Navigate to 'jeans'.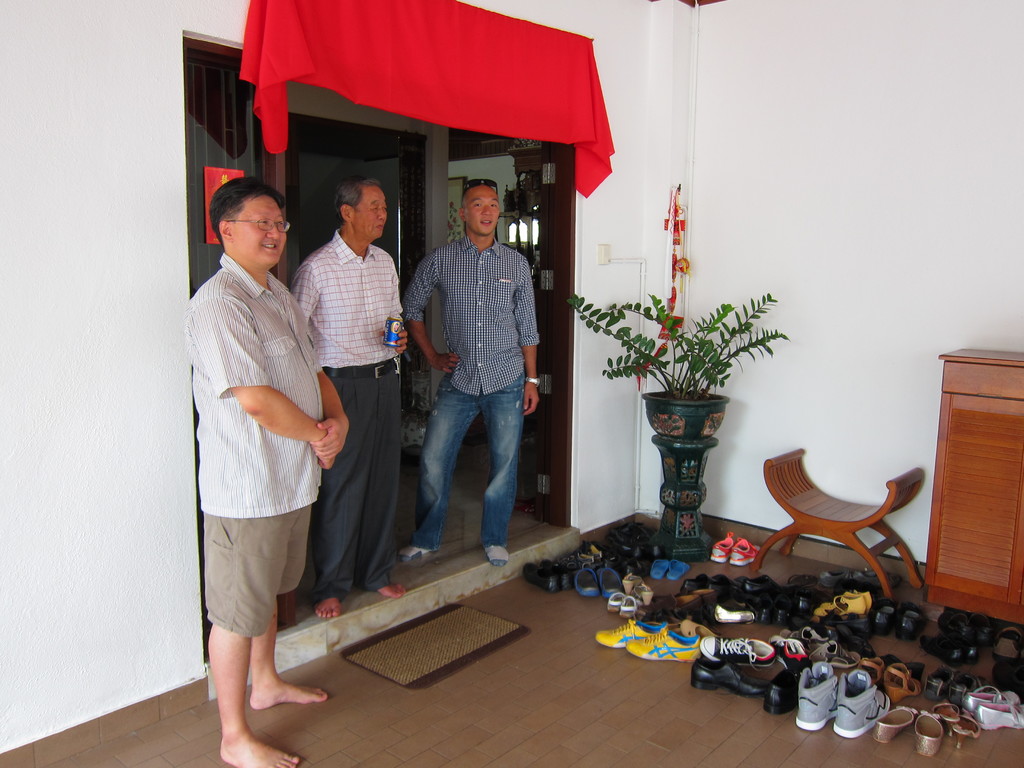
Navigation target: region(402, 351, 528, 574).
